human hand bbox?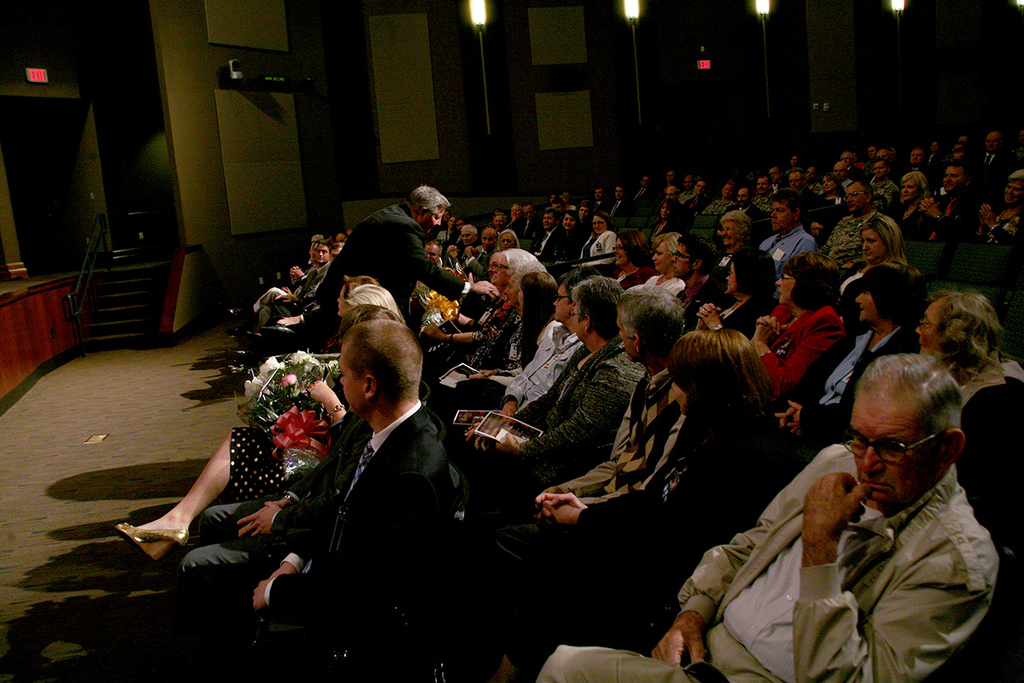
419 323 447 341
